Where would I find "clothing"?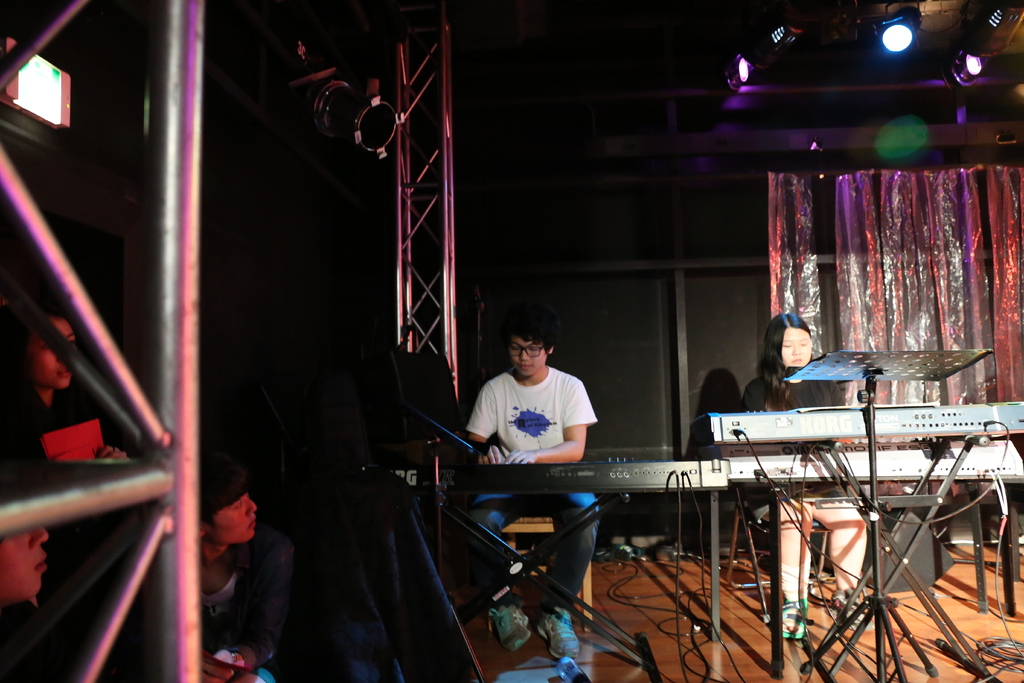
At {"x1": 188, "y1": 557, "x2": 246, "y2": 641}.
